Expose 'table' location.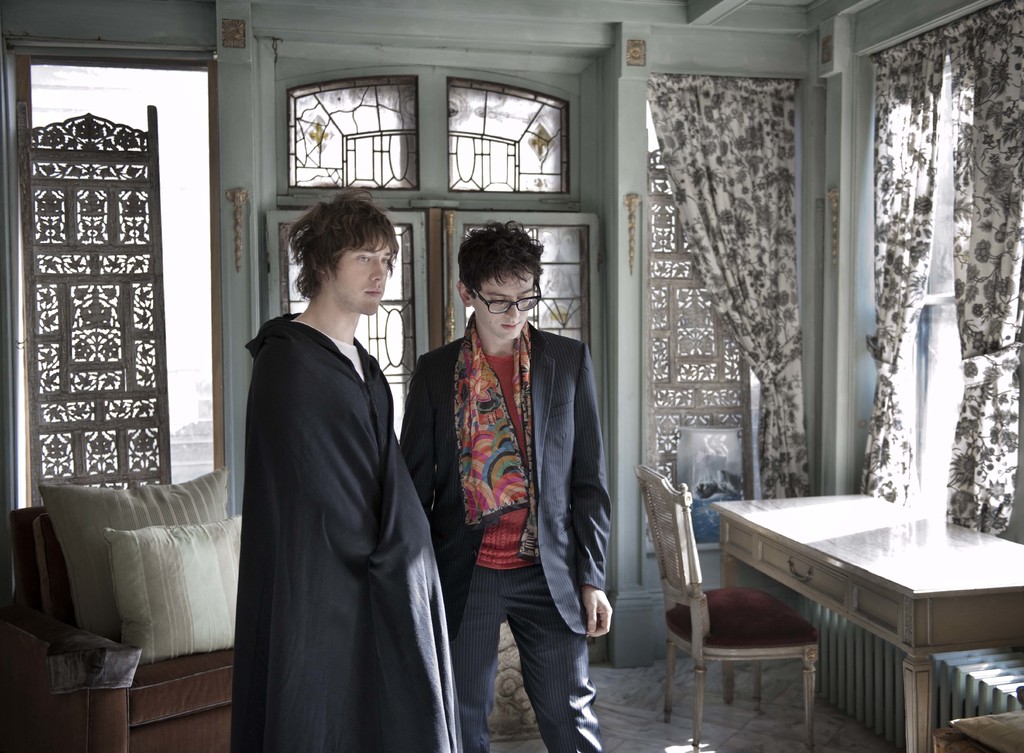
Exposed at BBox(707, 487, 1012, 751).
